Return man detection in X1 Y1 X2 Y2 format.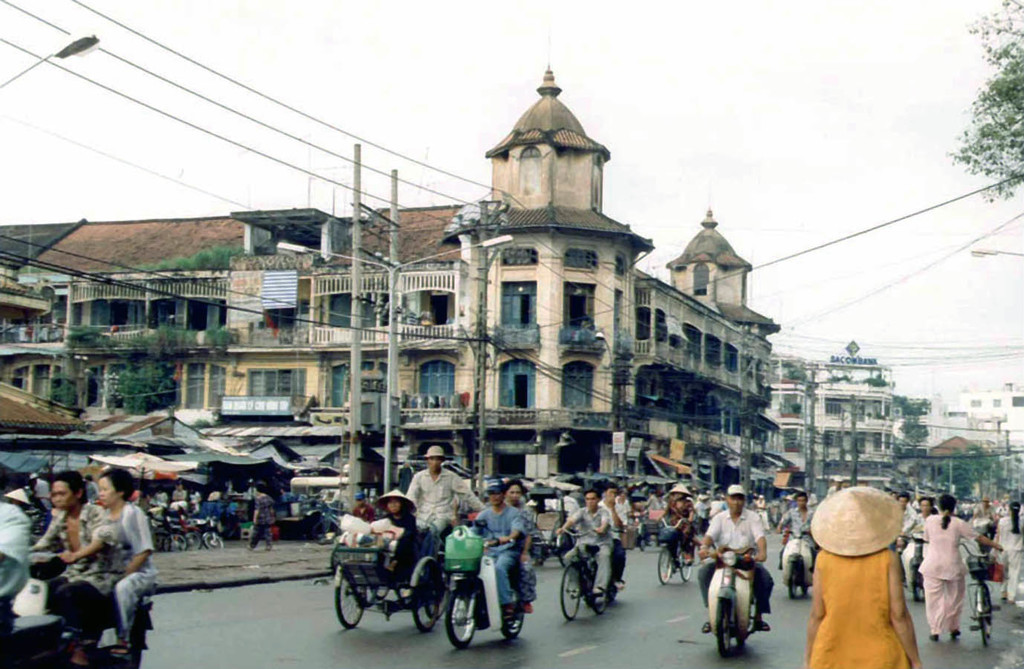
30 467 123 668.
